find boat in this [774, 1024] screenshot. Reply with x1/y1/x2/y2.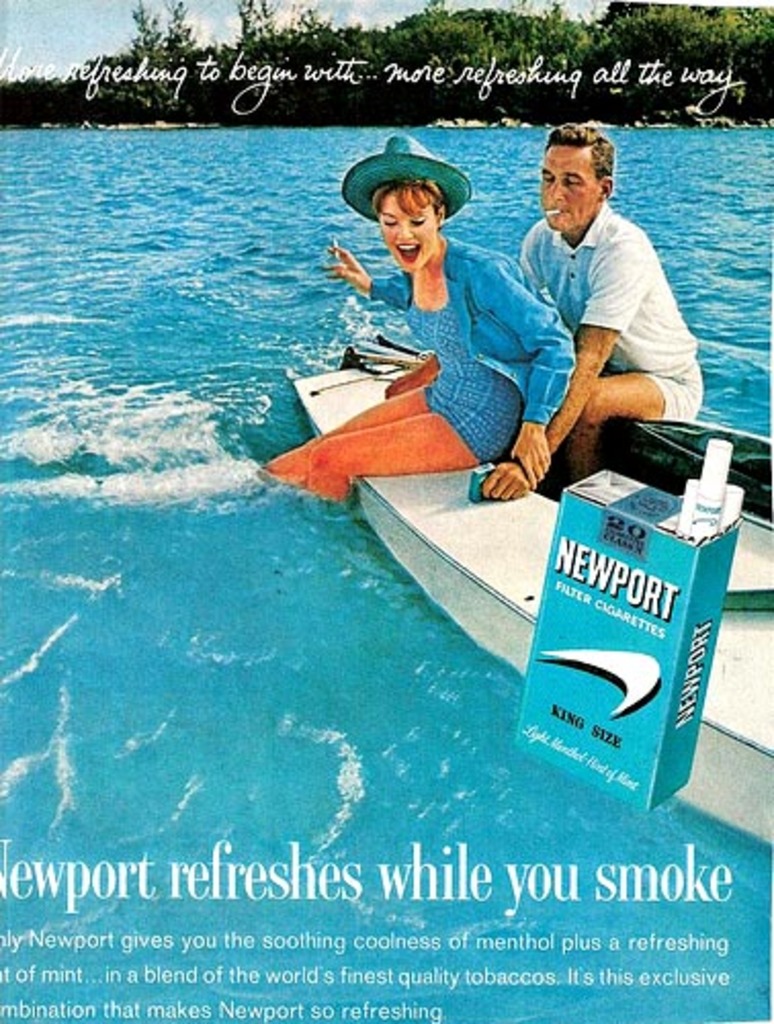
293/338/772/842.
